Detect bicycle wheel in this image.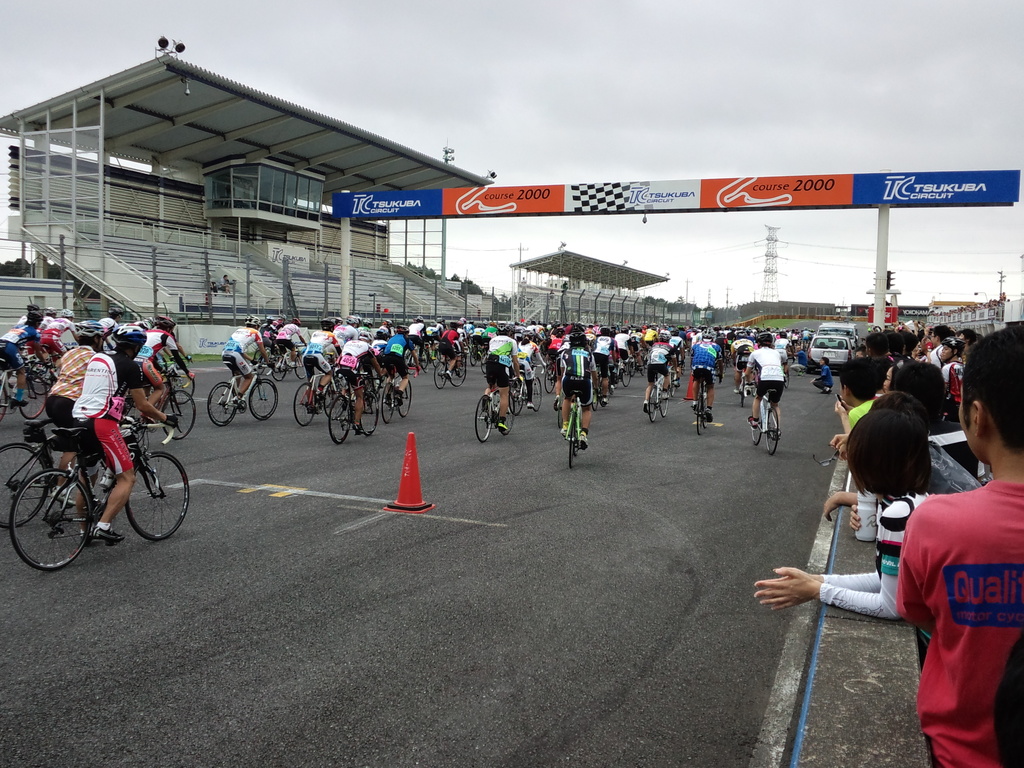
Detection: <box>378,382,397,423</box>.
